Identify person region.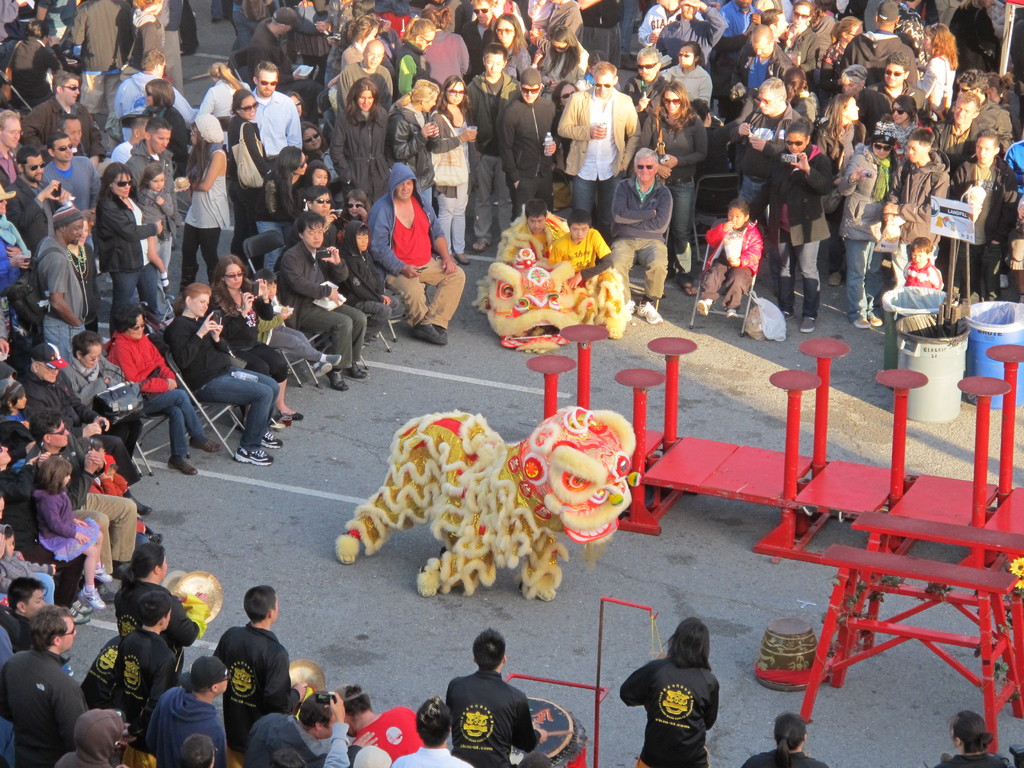
Region: region(210, 584, 316, 765).
